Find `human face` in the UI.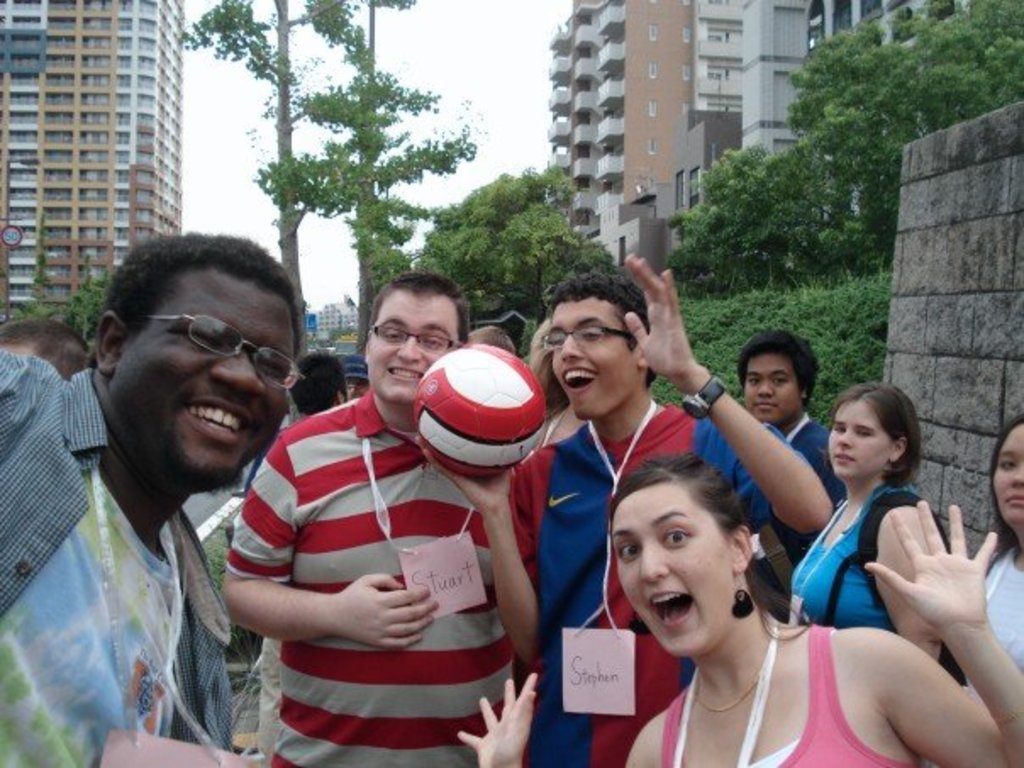
UI element at <bbox>822, 395, 895, 480</bbox>.
